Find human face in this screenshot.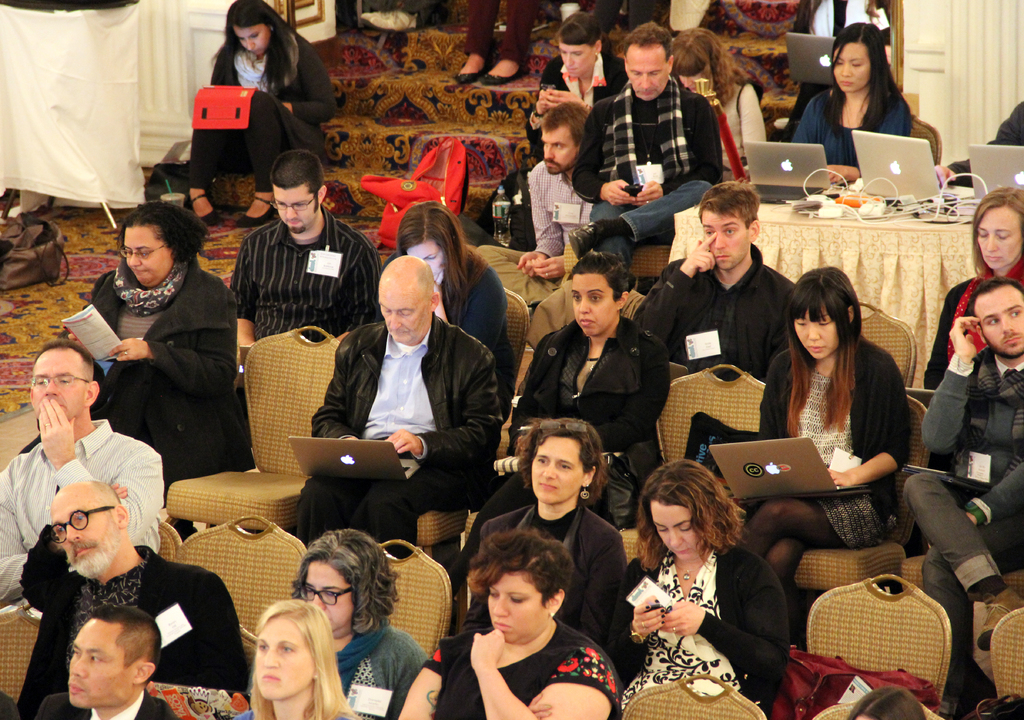
The bounding box for human face is (x1=573, y1=278, x2=614, y2=339).
